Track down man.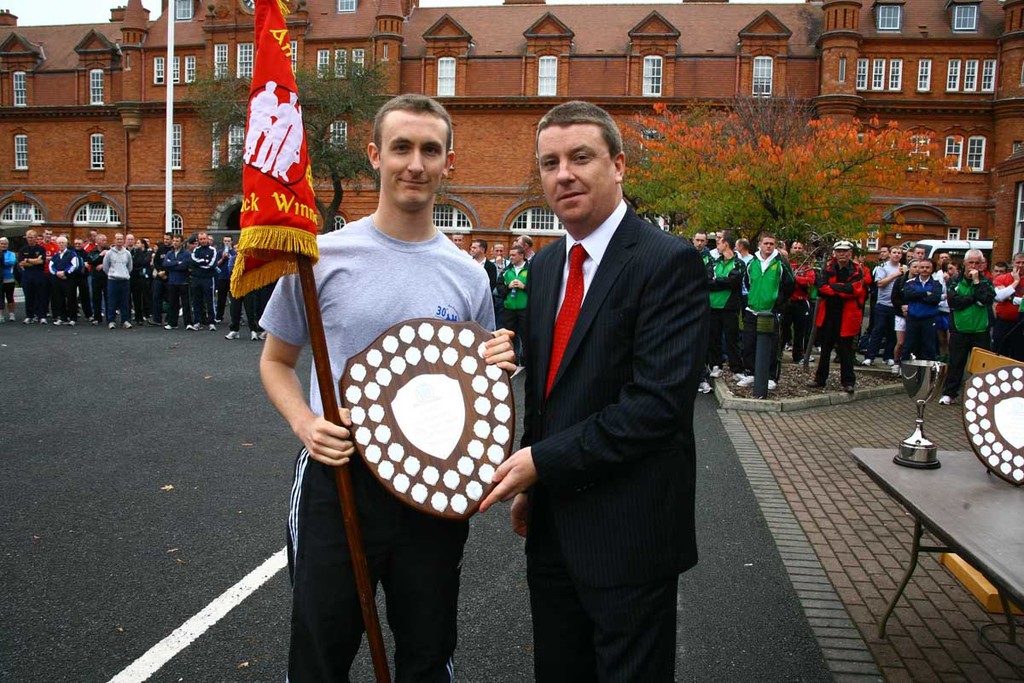
Tracked to <box>515,234,537,264</box>.
